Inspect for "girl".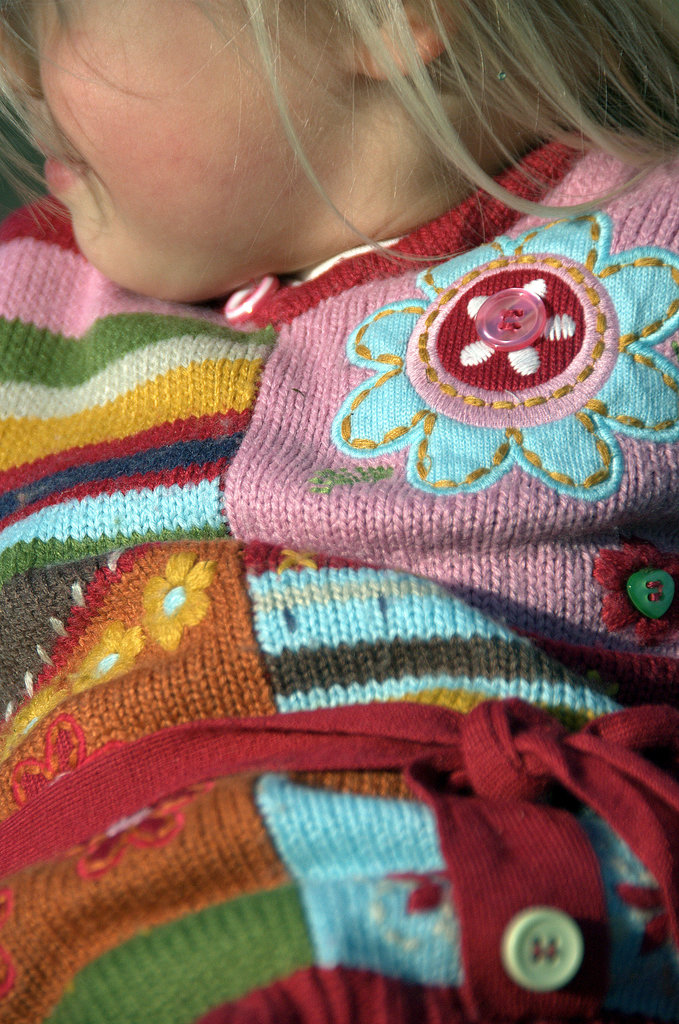
Inspection: (x1=0, y1=0, x2=678, y2=1023).
